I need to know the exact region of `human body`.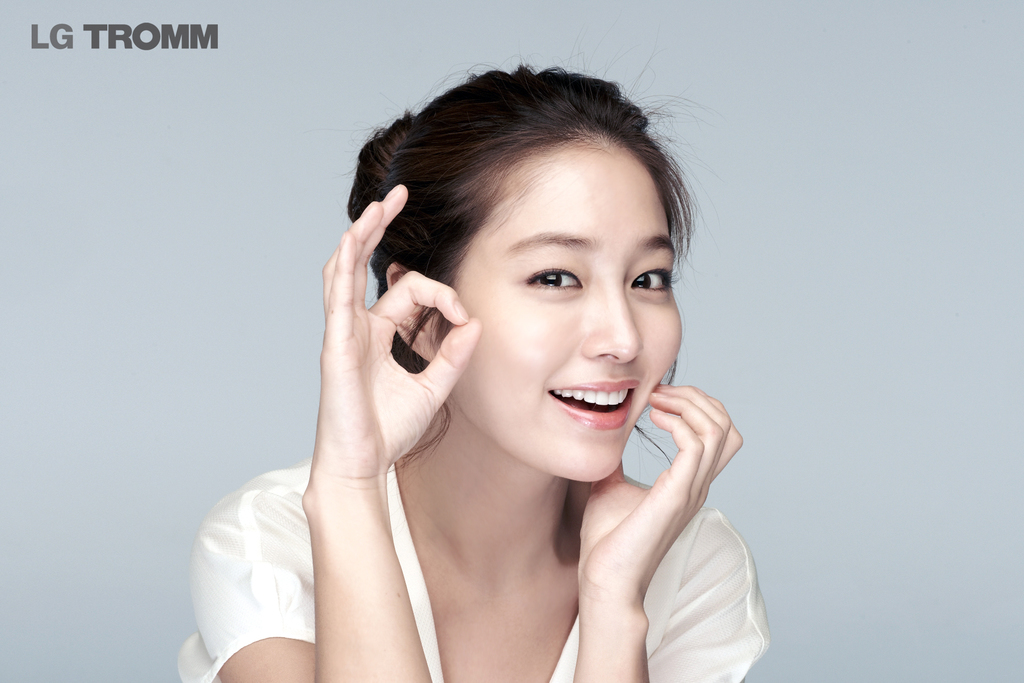
Region: l=176, t=31, r=772, b=682.
